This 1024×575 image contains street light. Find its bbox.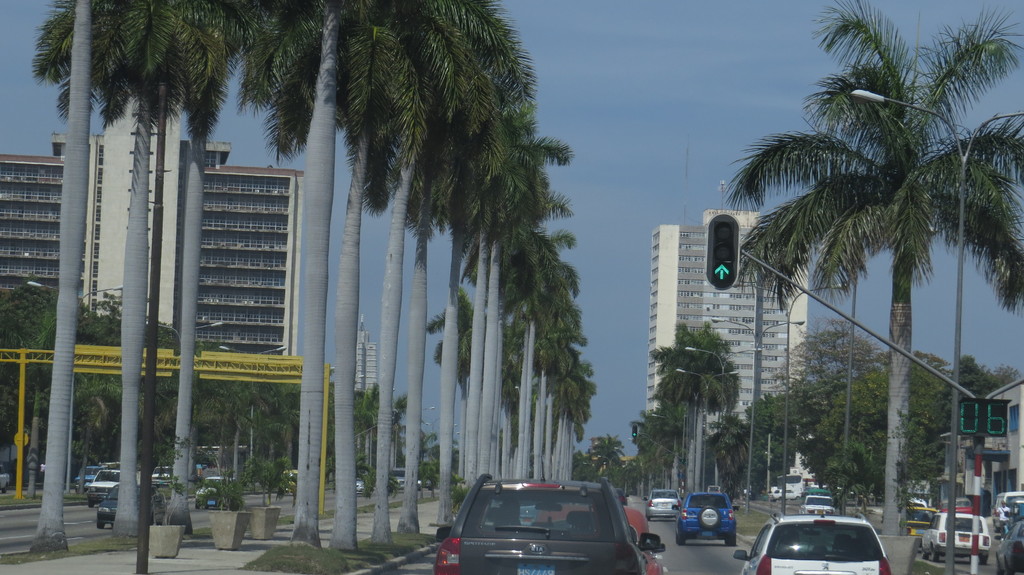
select_region(220, 346, 291, 473).
